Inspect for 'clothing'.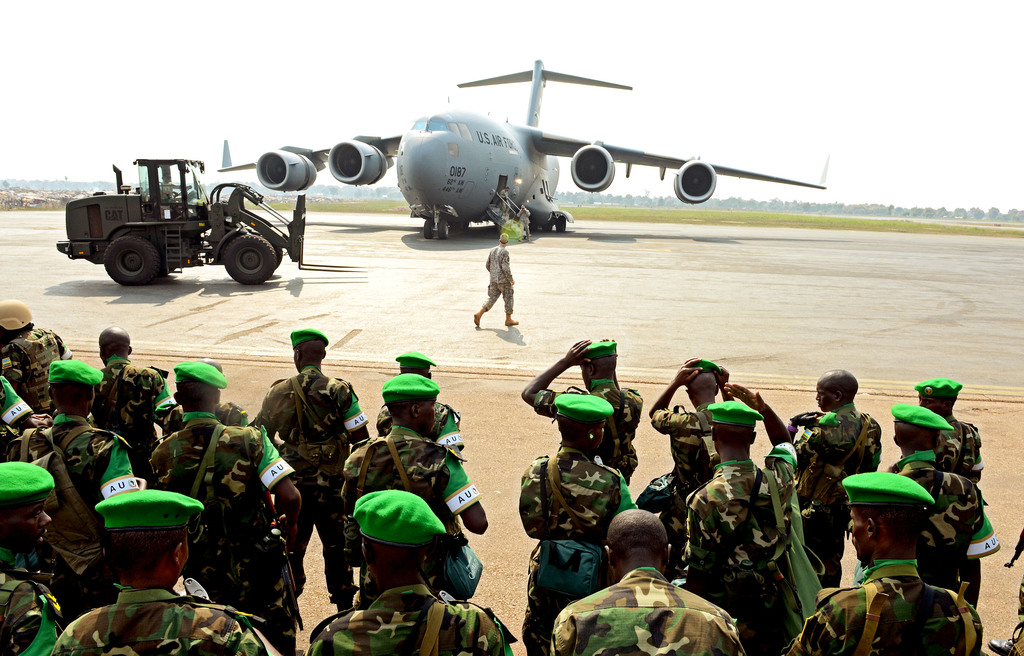
Inspection: bbox=[342, 426, 488, 604].
